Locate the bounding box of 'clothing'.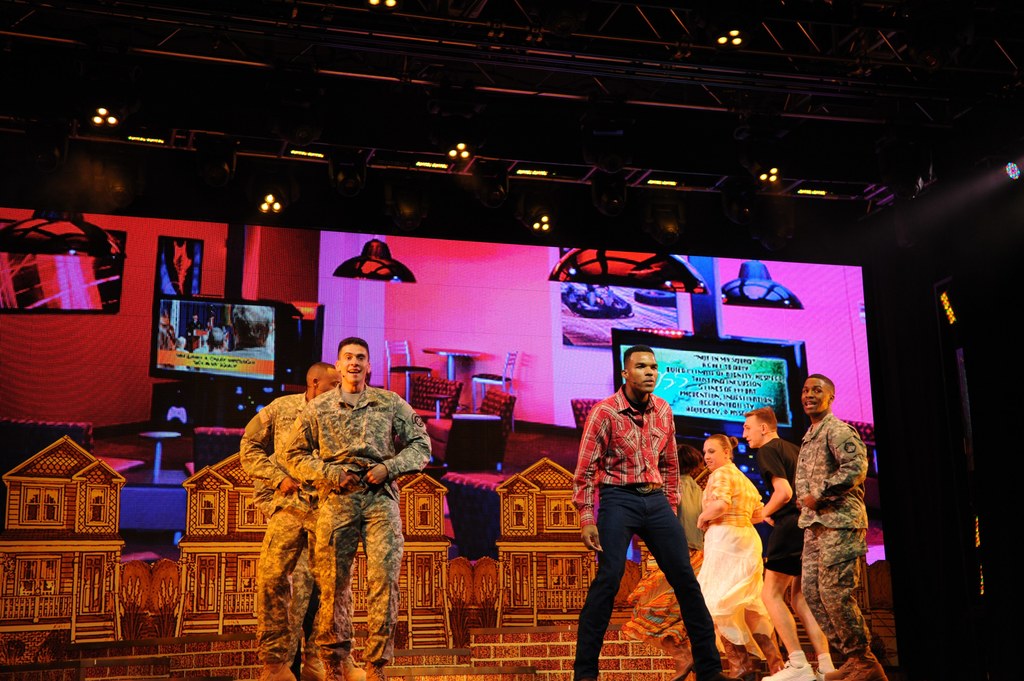
Bounding box: <box>793,414,902,680</box>.
